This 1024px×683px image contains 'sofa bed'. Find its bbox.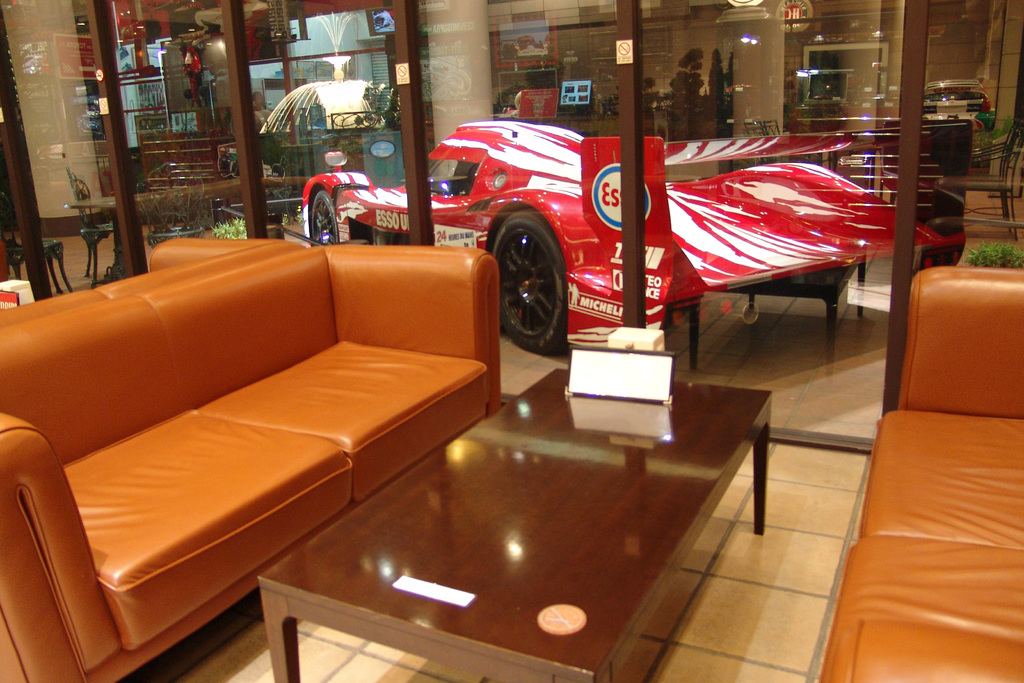
select_region(1, 238, 499, 682).
